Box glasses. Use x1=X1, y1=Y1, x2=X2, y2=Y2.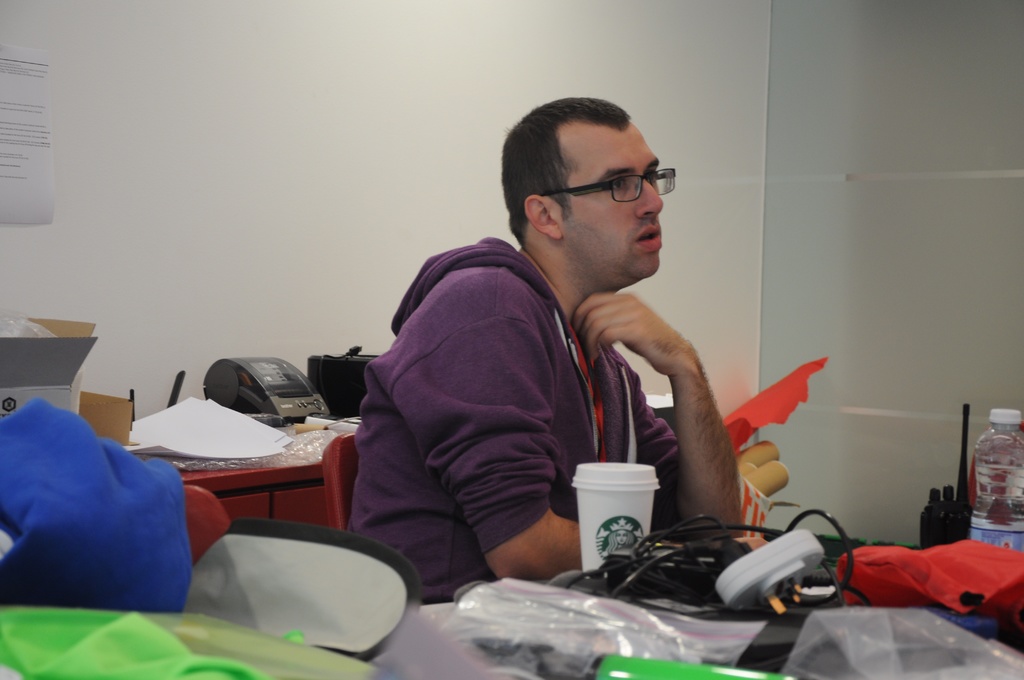
x1=524, y1=168, x2=678, y2=216.
